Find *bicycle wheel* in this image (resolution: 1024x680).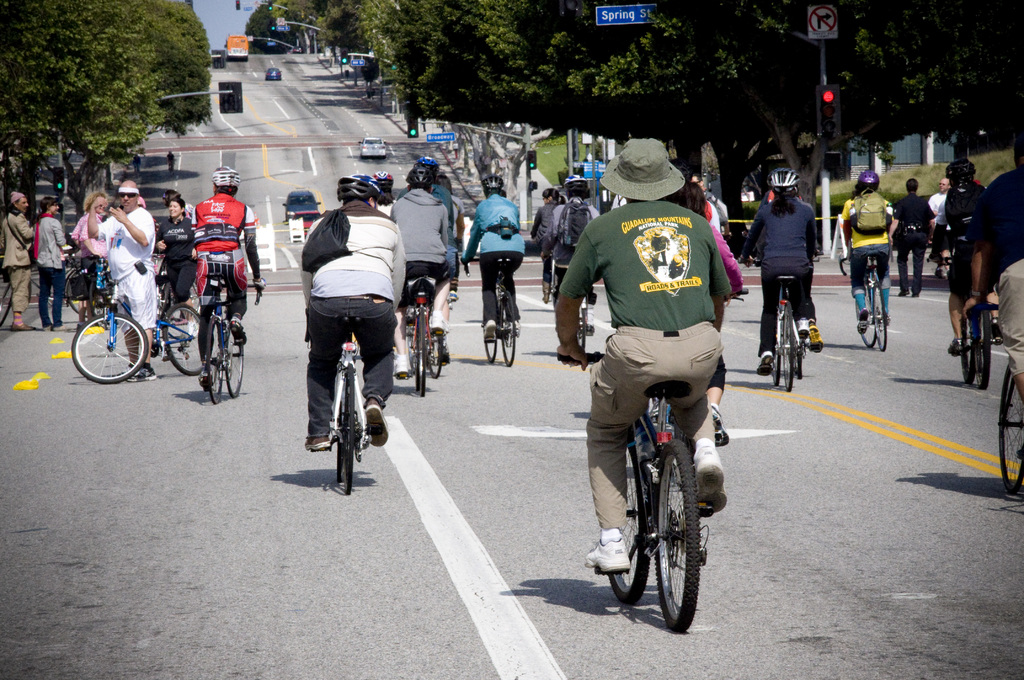
609 426 650 610.
